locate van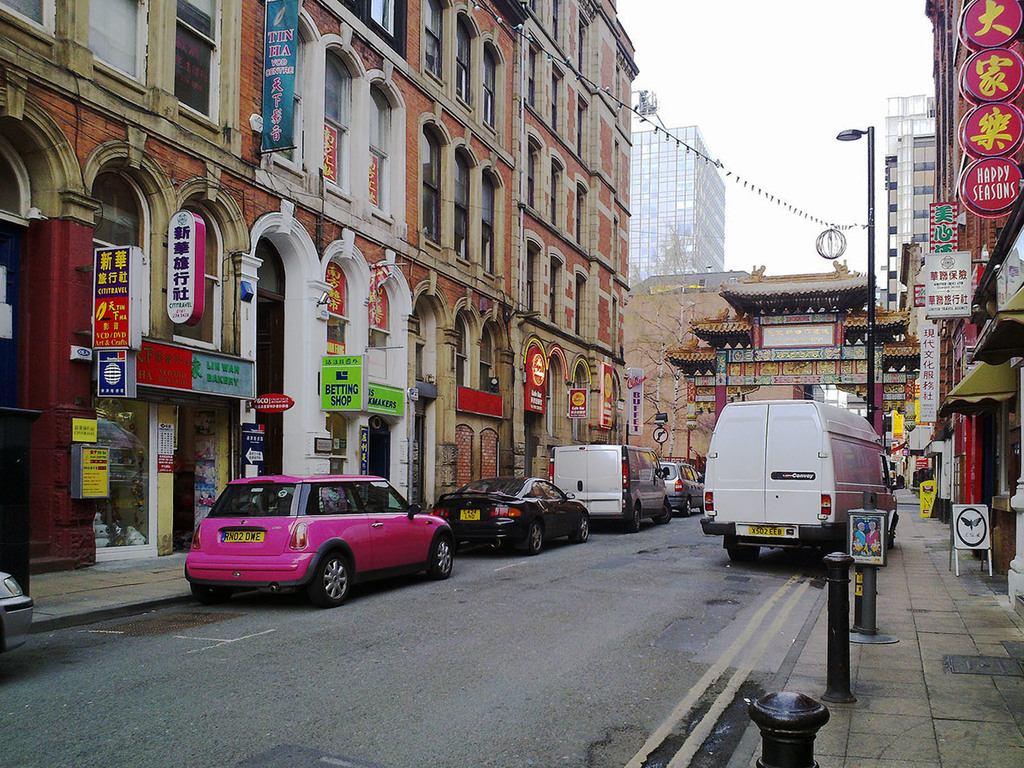
bbox=(544, 440, 676, 534)
